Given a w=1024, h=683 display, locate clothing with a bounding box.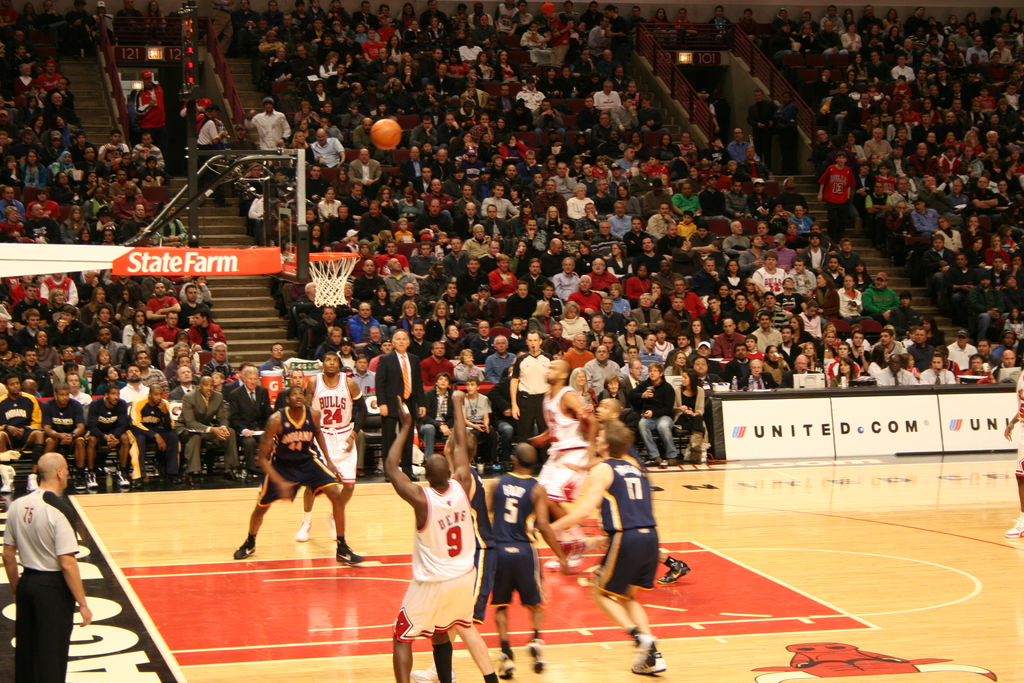
Located: 196/114/225/151.
